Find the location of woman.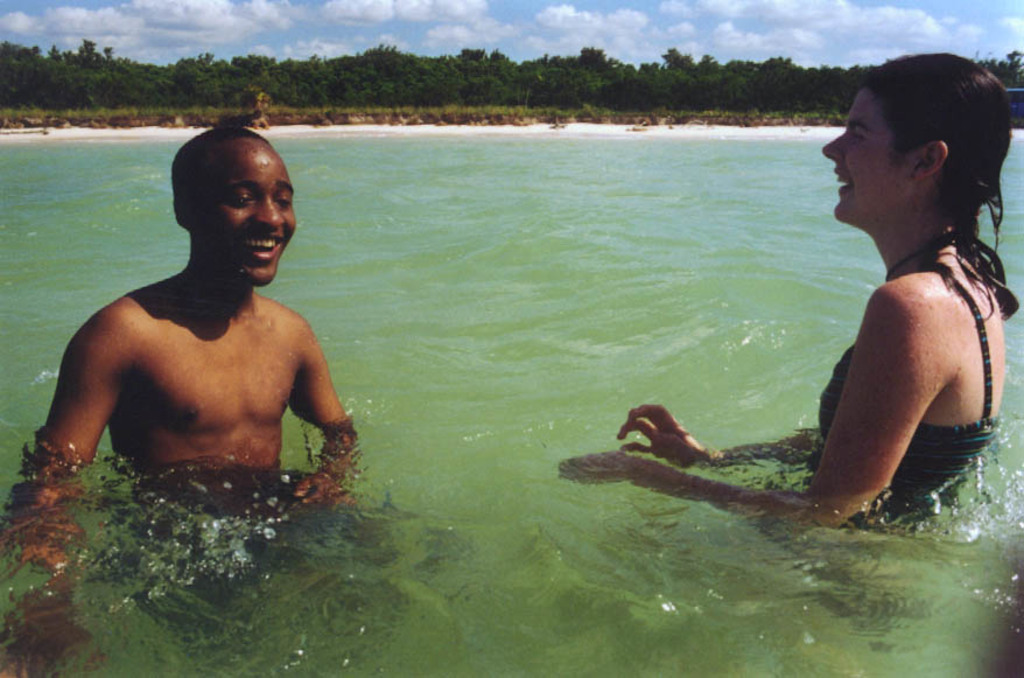
Location: <bbox>547, 37, 1023, 541</bbox>.
